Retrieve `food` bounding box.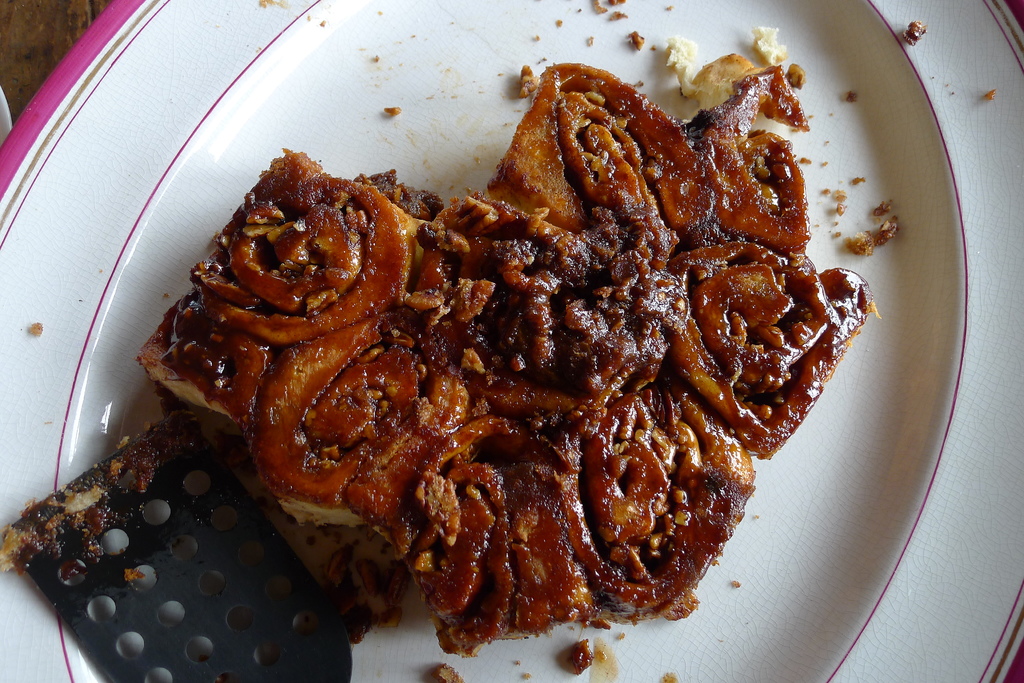
Bounding box: detection(137, 60, 863, 661).
